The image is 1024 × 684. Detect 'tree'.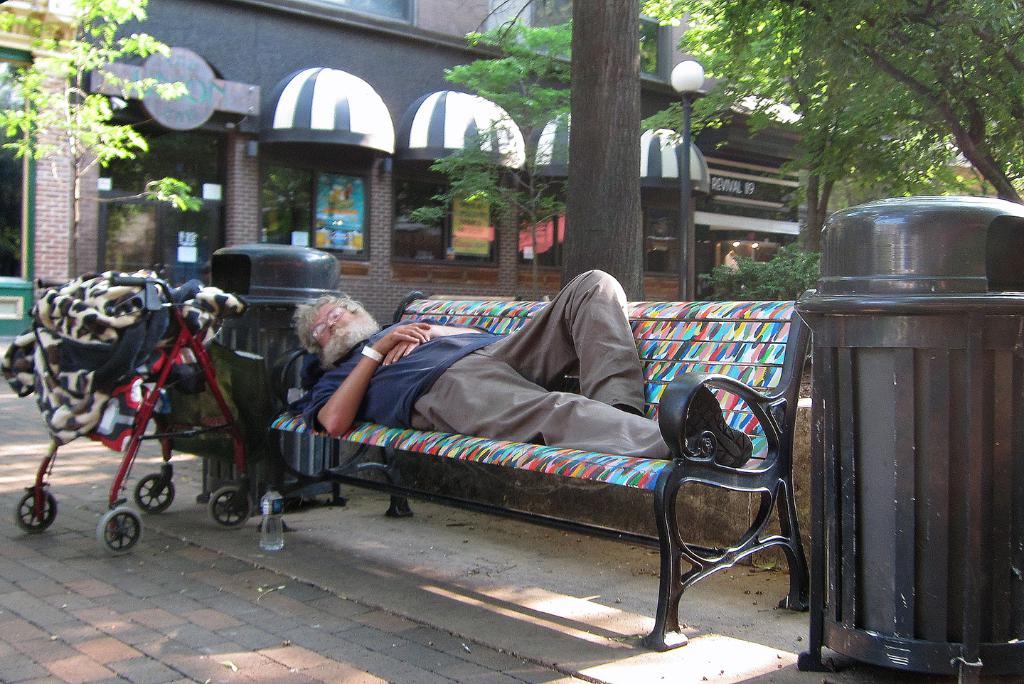
Detection: (619, 0, 1023, 292).
